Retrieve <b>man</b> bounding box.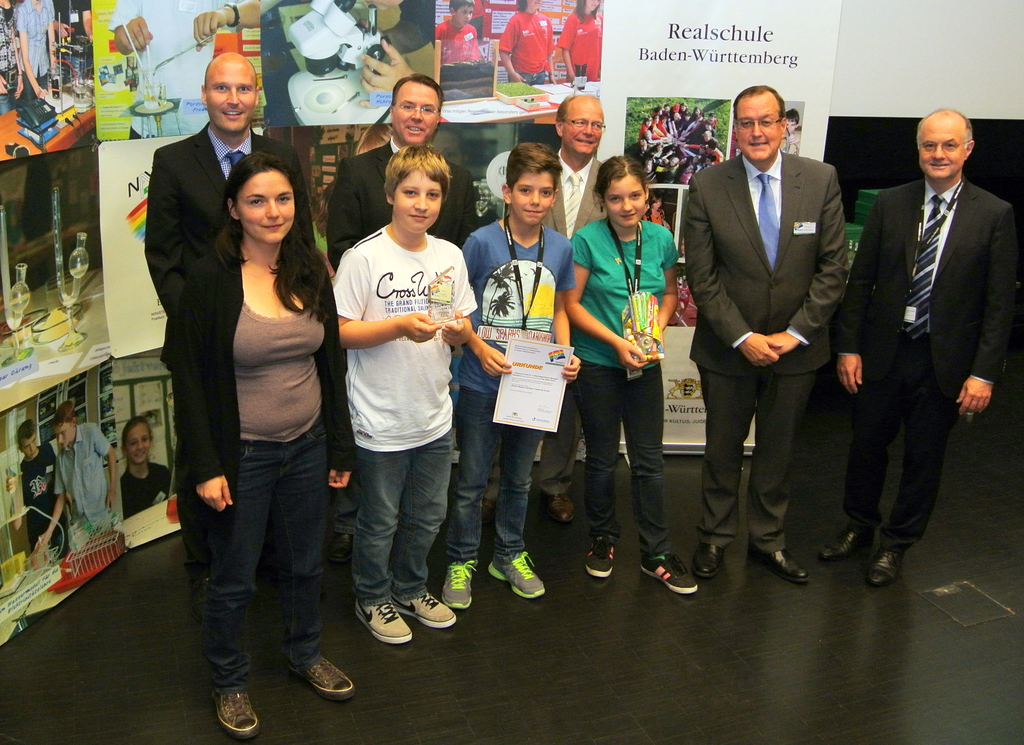
Bounding box: box=[845, 57, 1005, 628].
